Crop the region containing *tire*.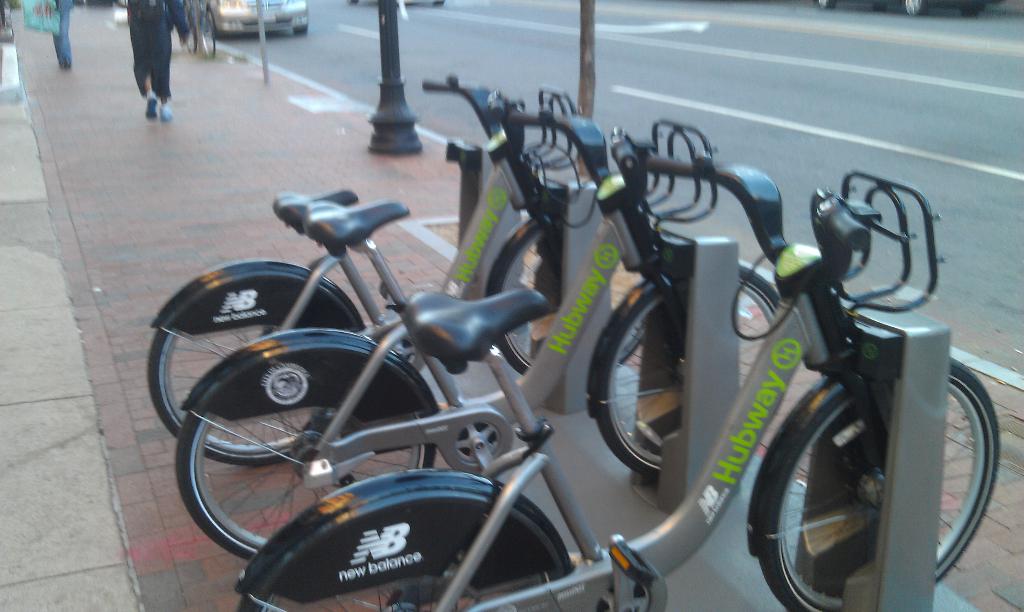
Crop region: 818 0 836 10.
